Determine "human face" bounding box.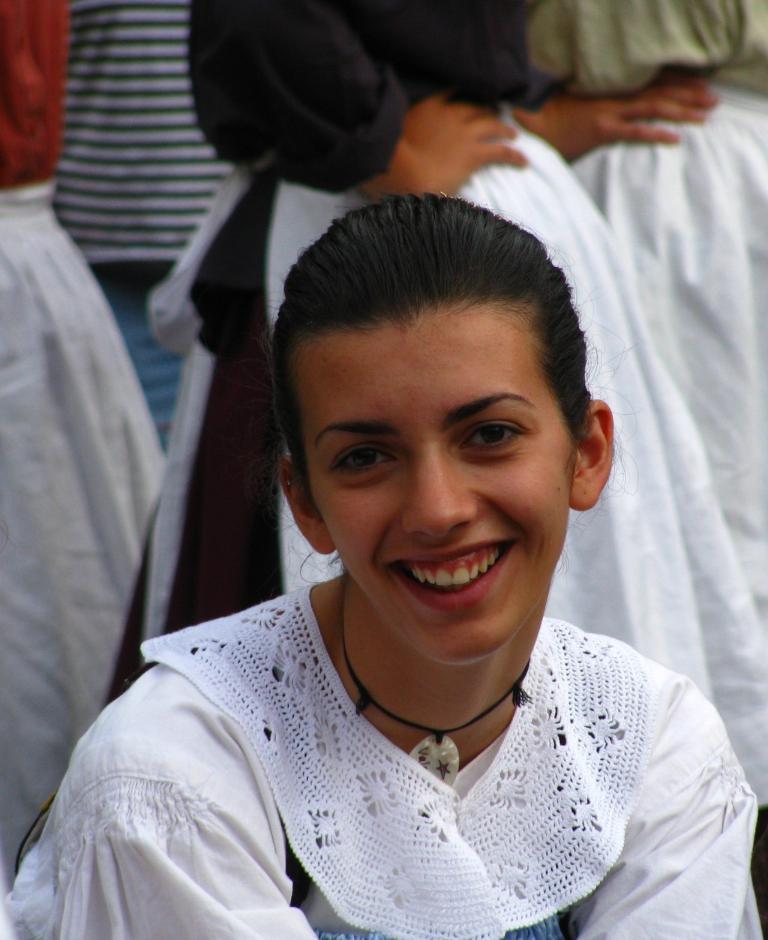
Determined: bbox(308, 313, 572, 664).
